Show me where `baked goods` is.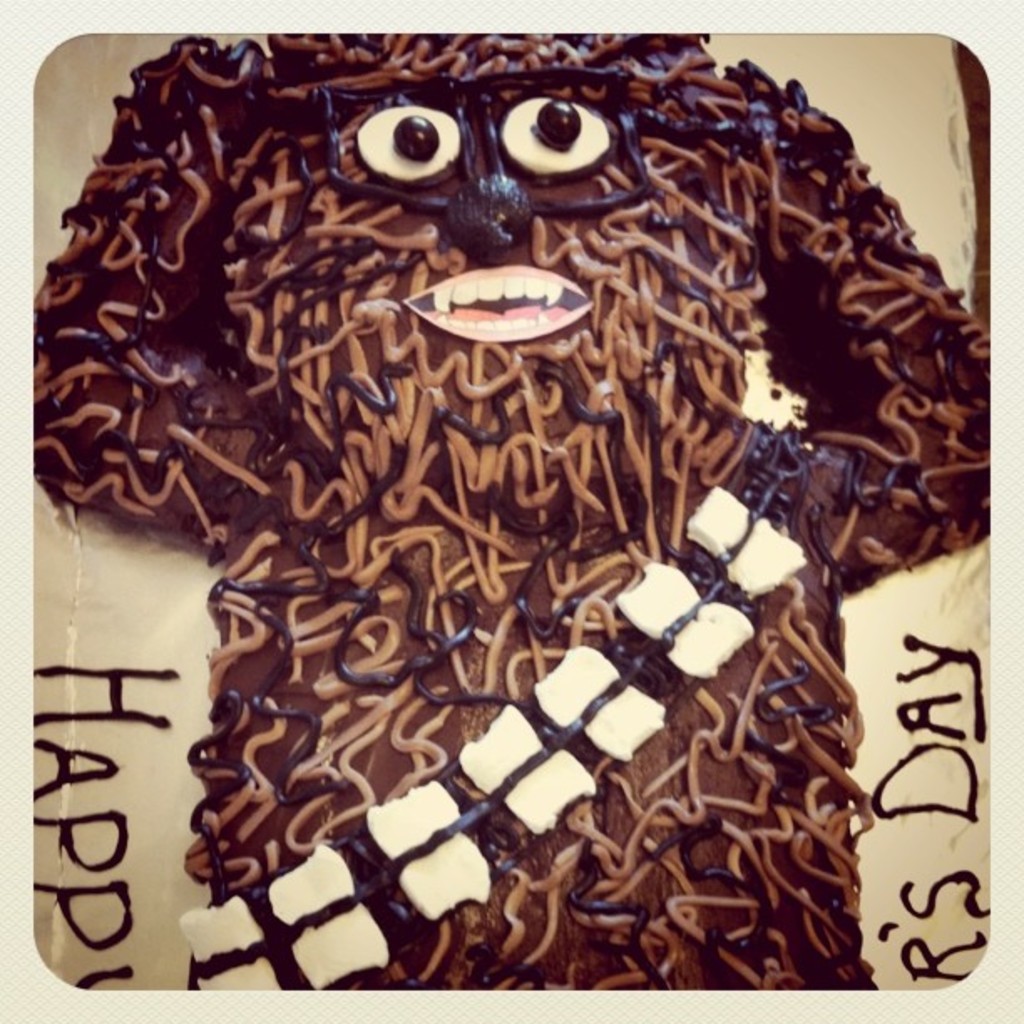
`baked goods` is at {"x1": 0, "y1": 27, "x2": 979, "y2": 960}.
